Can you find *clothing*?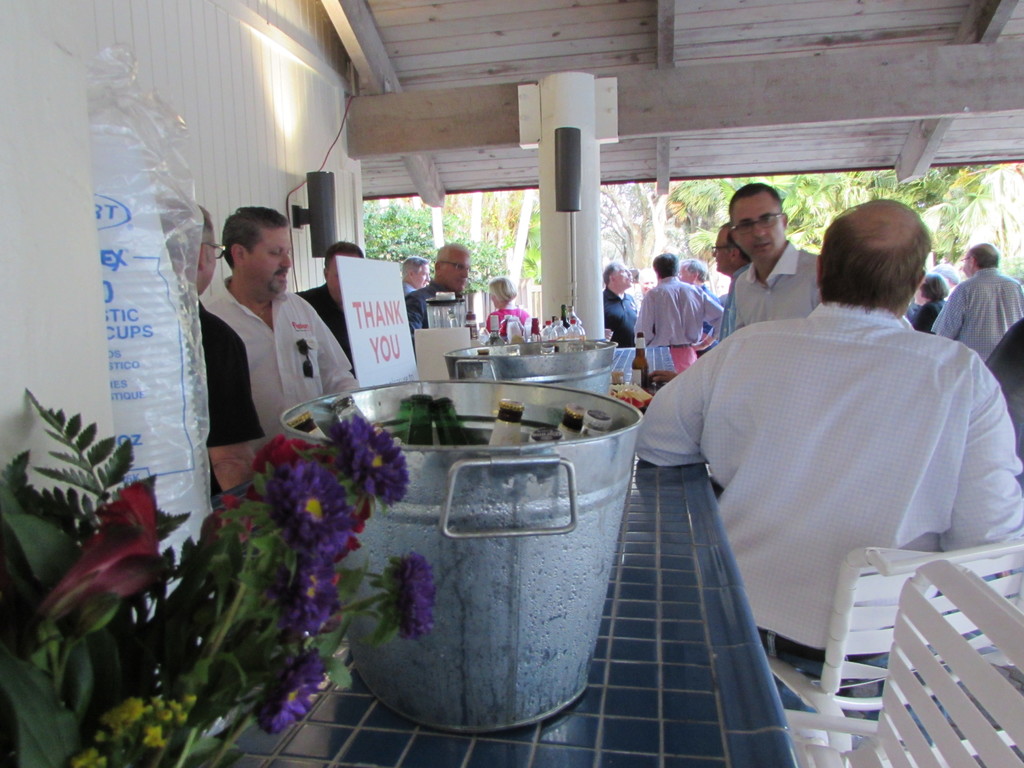
Yes, bounding box: [left=483, top=301, right=532, bottom=340].
